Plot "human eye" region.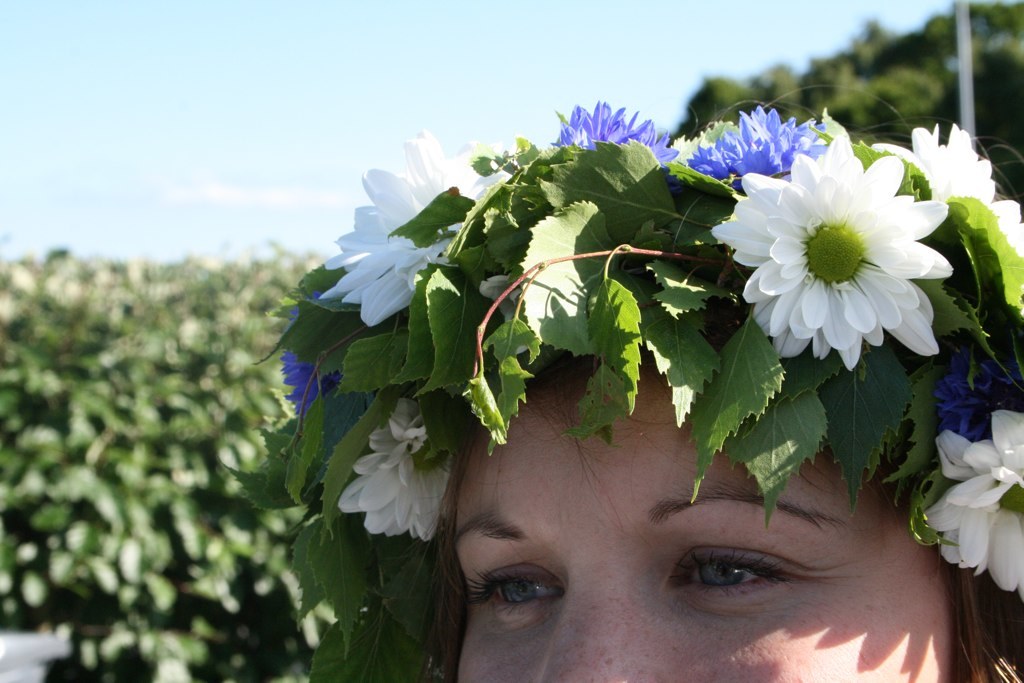
Plotted at (x1=457, y1=562, x2=557, y2=626).
